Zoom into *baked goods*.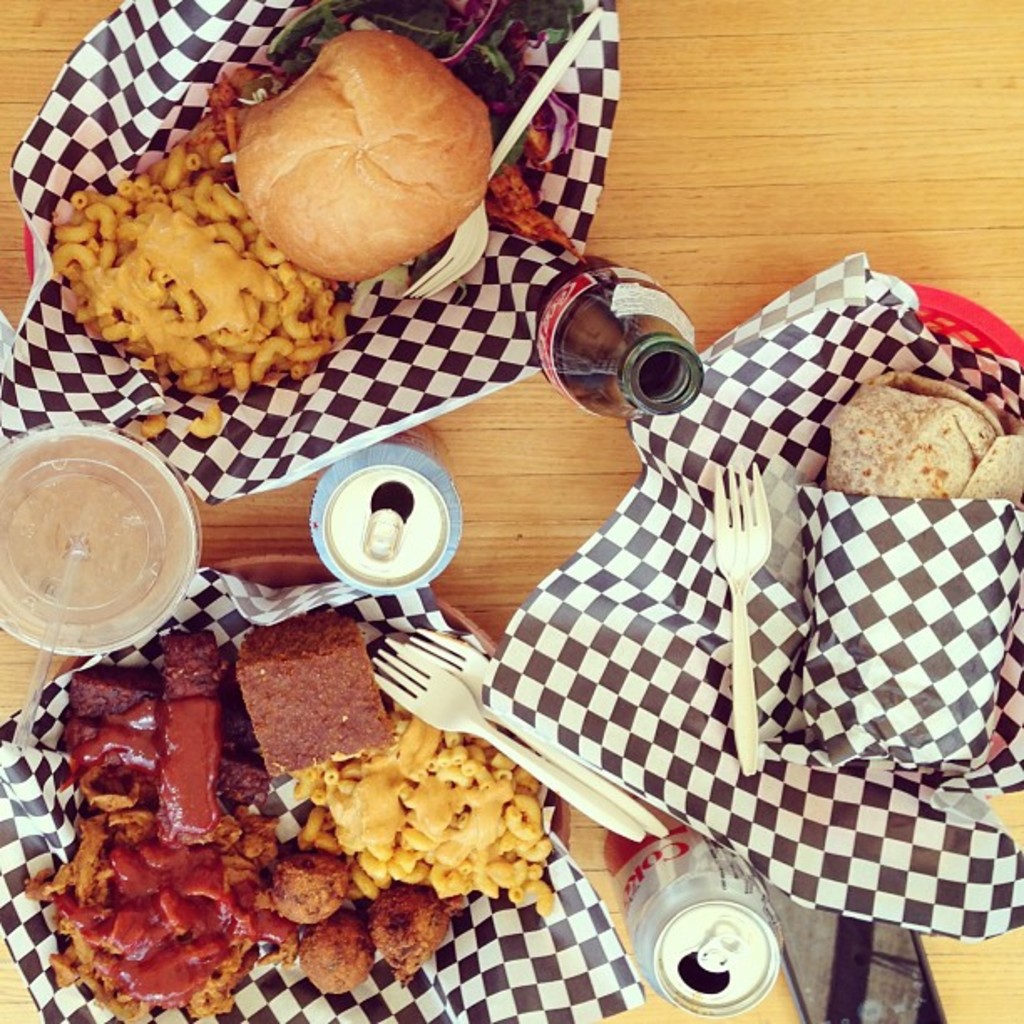
Zoom target: 231,624,395,785.
